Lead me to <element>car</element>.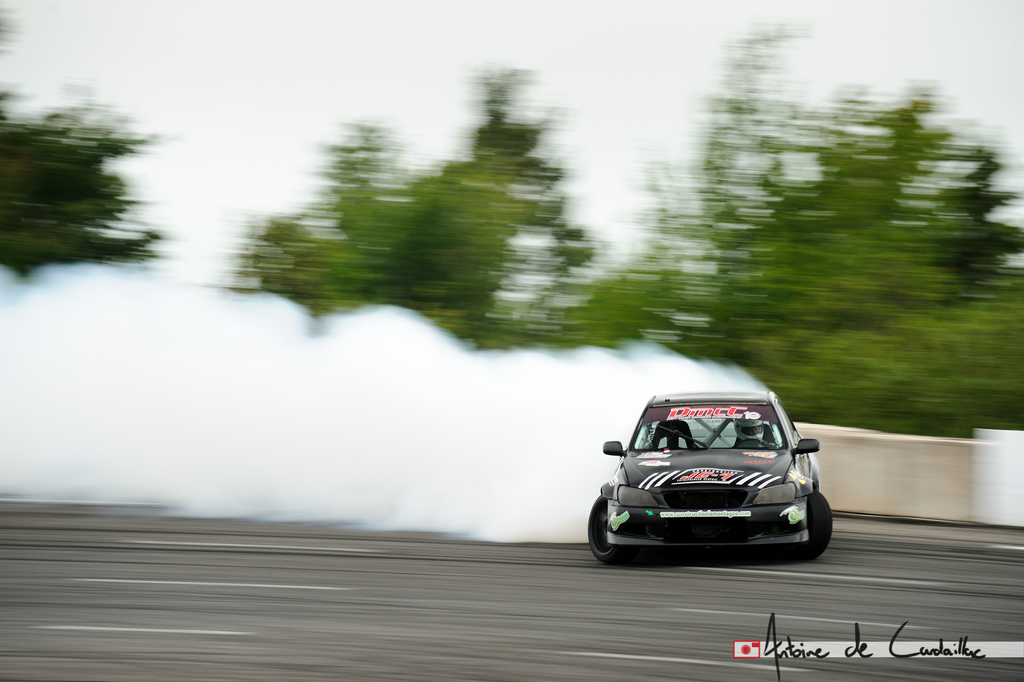
Lead to (590,388,831,558).
